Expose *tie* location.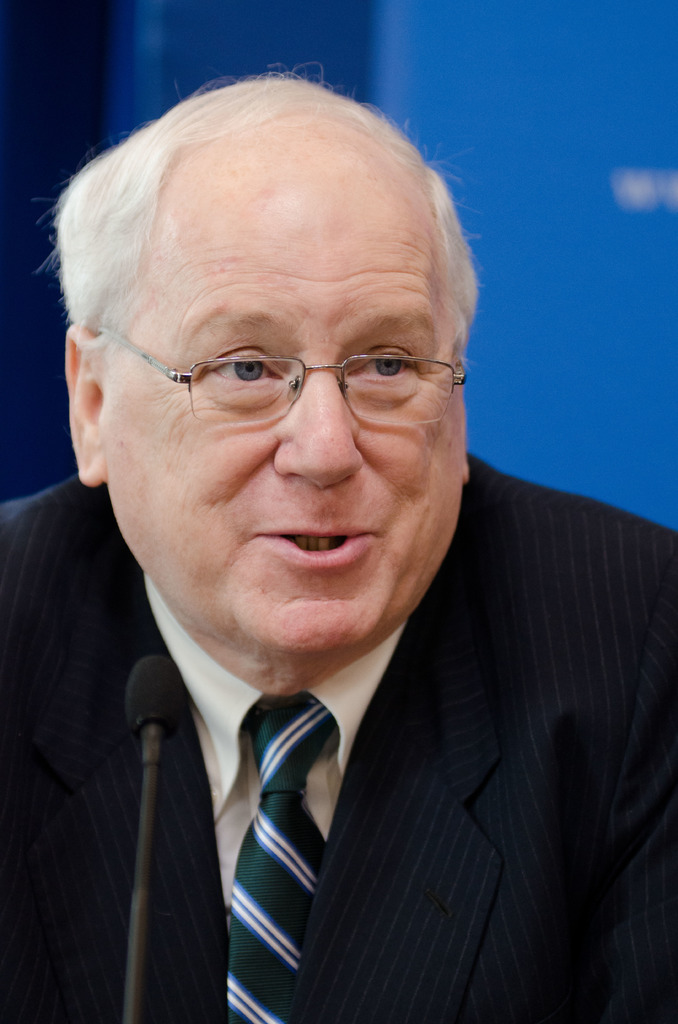
Exposed at [x1=221, y1=691, x2=344, y2=1023].
